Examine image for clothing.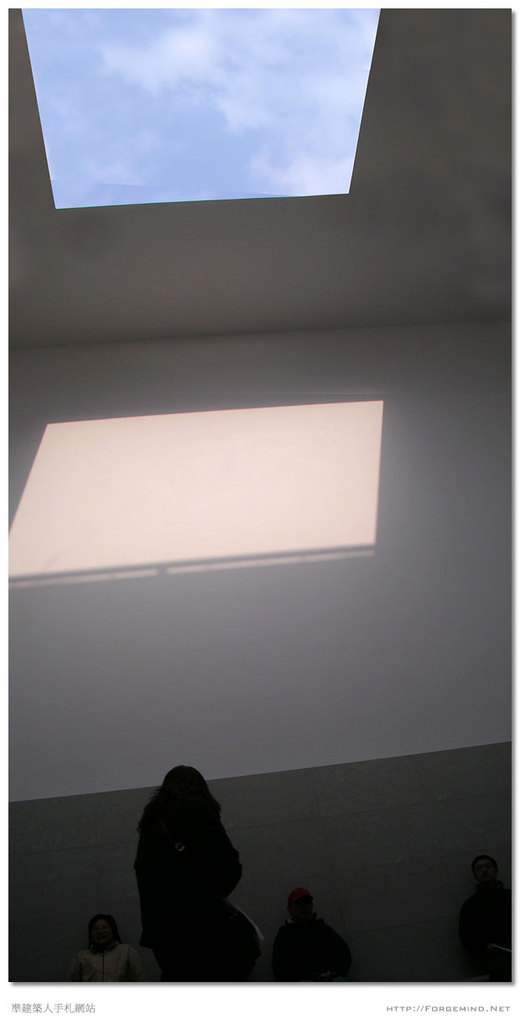
Examination result: 68/944/153/985.
